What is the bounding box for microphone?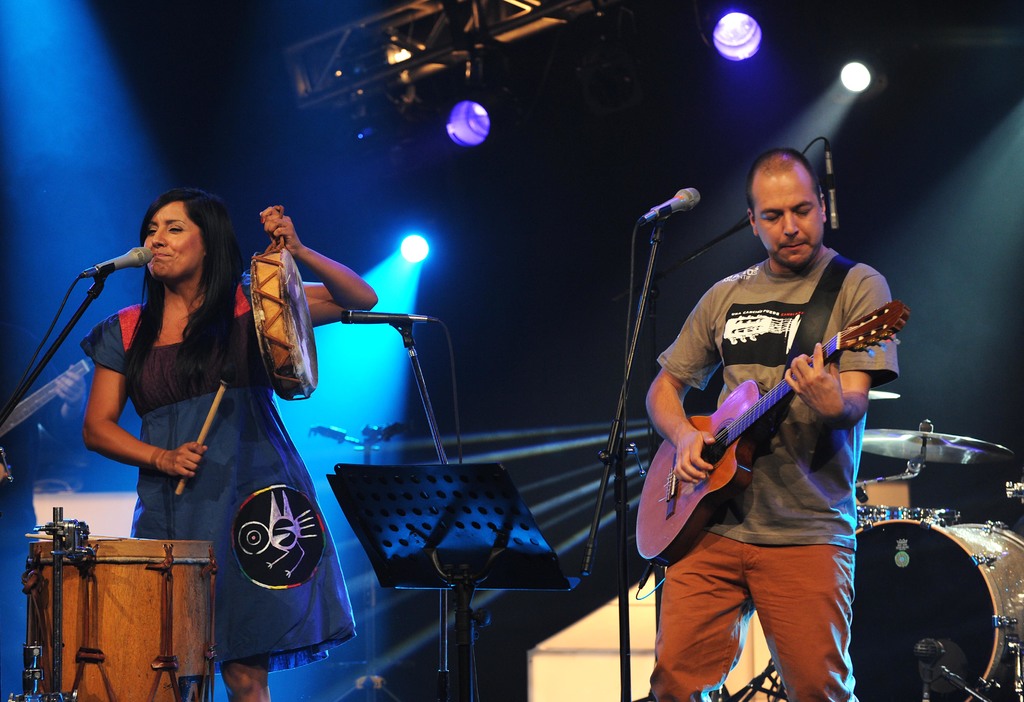
{"left": 79, "top": 244, "right": 154, "bottom": 282}.
